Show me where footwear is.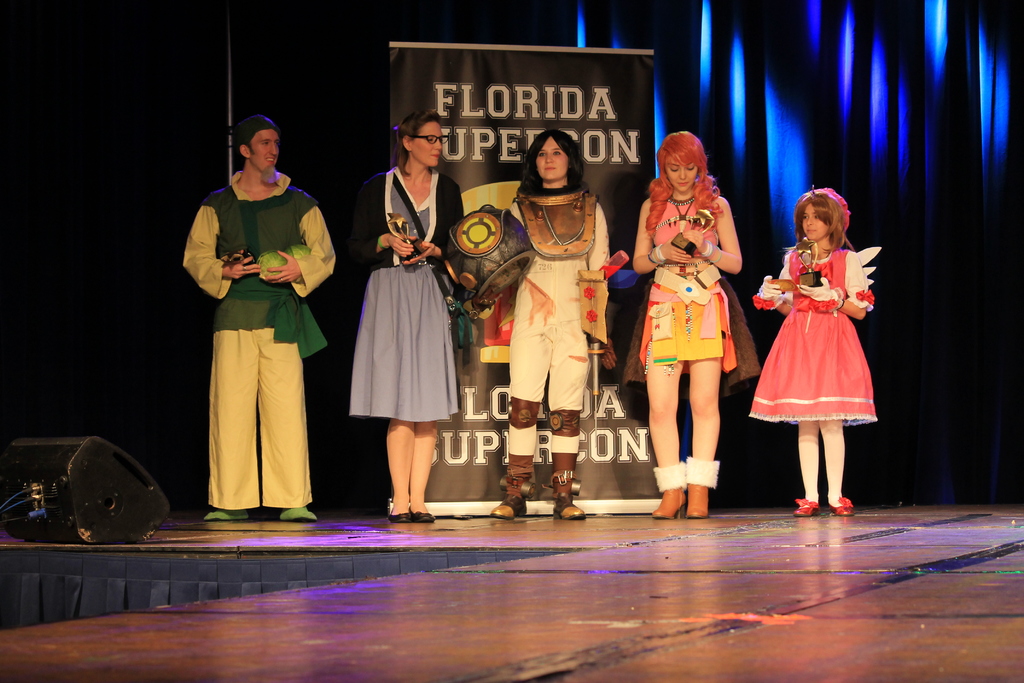
footwear is at [410,506,435,528].
